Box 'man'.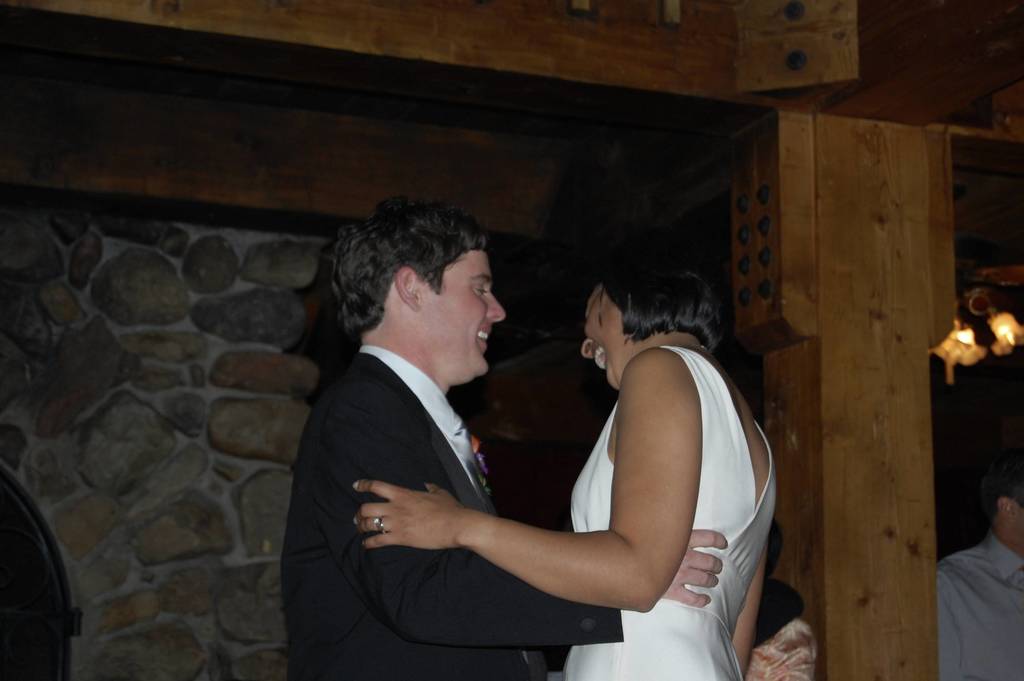
pyautogui.locateOnScreen(275, 193, 733, 680).
